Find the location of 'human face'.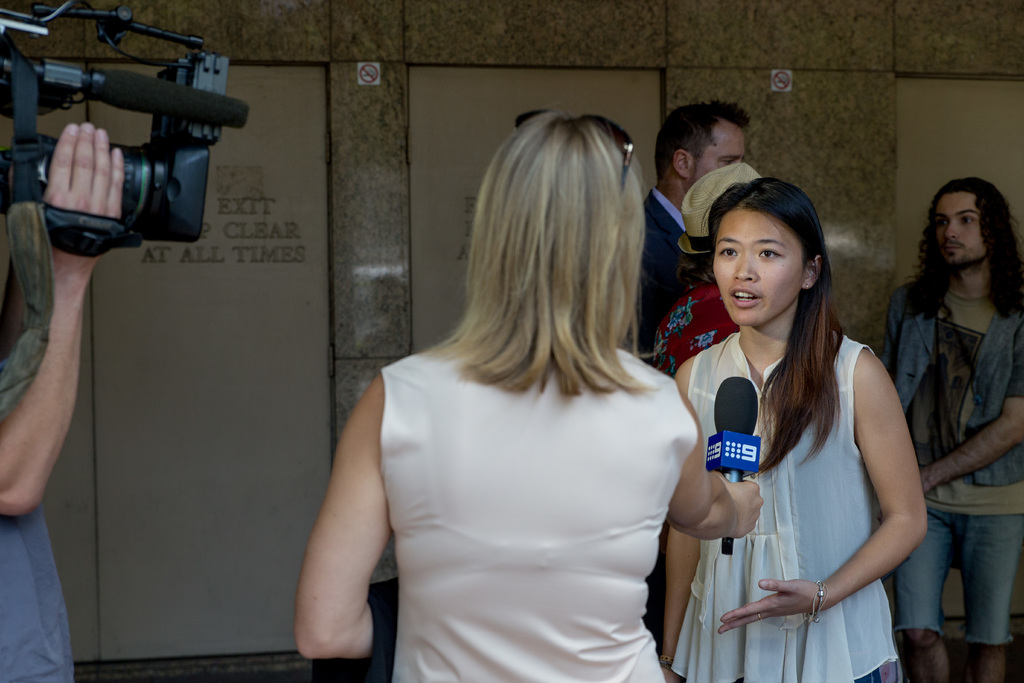
Location: (left=935, top=199, right=986, bottom=268).
